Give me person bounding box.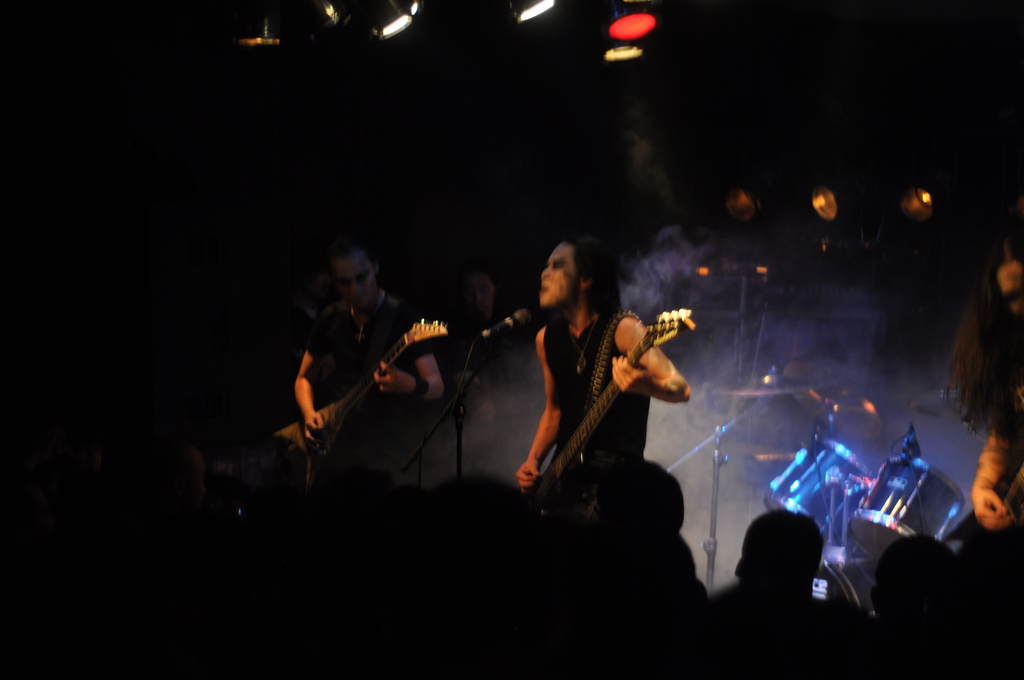
locate(886, 311, 948, 455).
